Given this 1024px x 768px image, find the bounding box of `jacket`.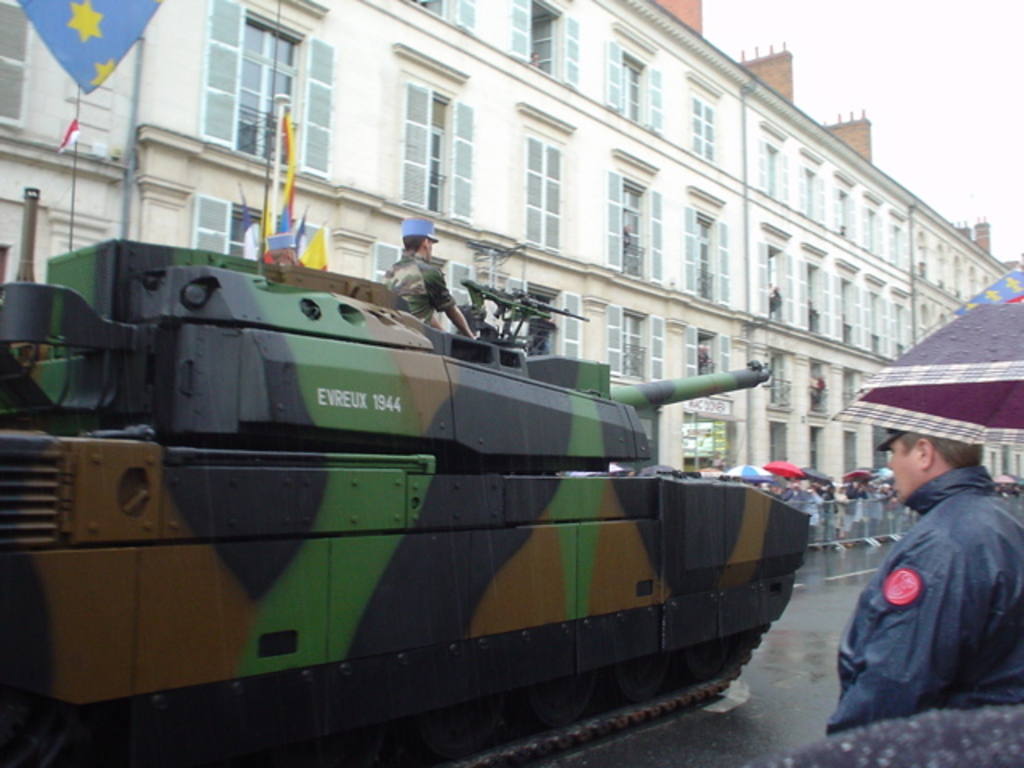
(x1=834, y1=462, x2=1022, y2=733).
